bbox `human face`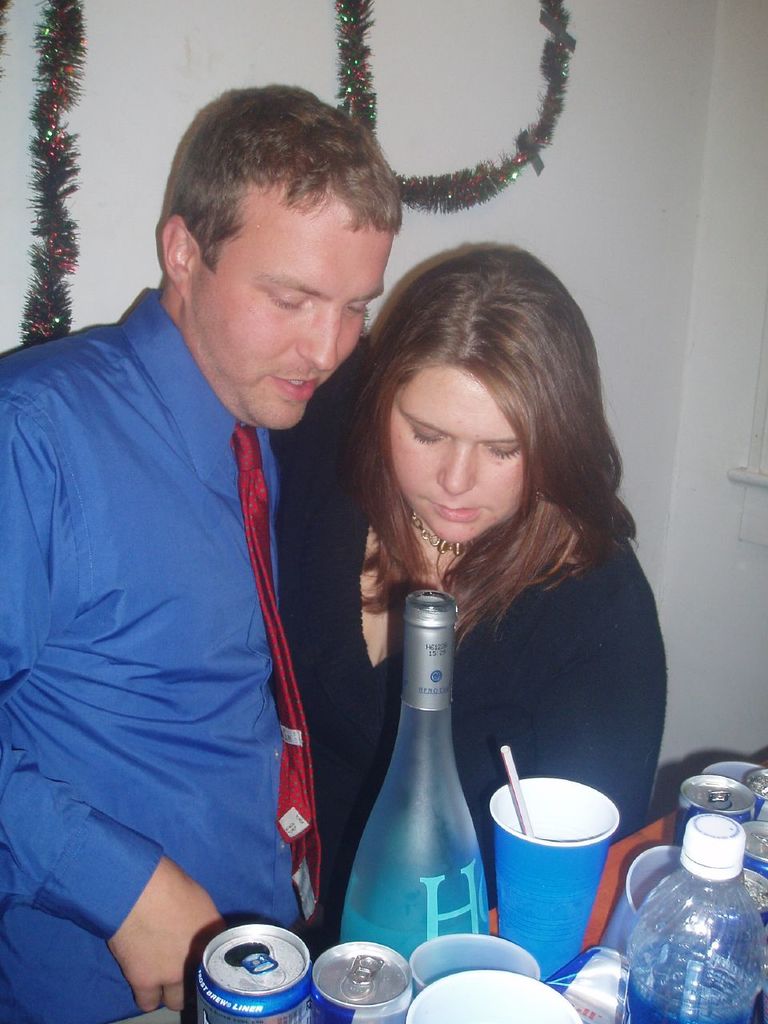
(left=391, top=364, right=528, bottom=546)
